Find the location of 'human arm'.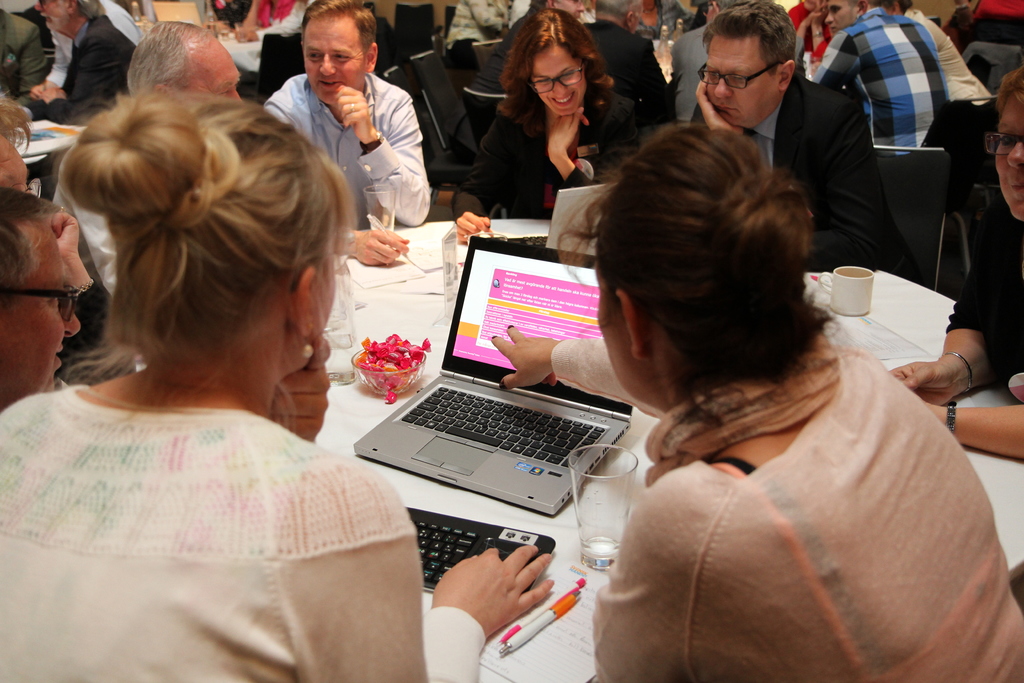
Location: pyautogui.locateOnScreen(334, 85, 427, 227).
